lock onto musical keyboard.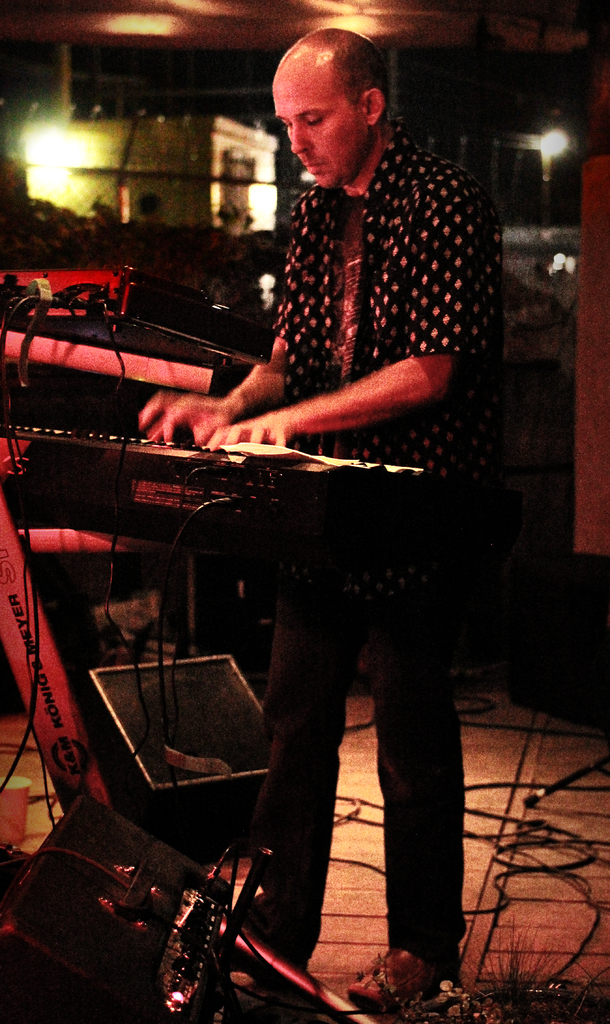
Locked: box=[0, 401, 456, 570].
